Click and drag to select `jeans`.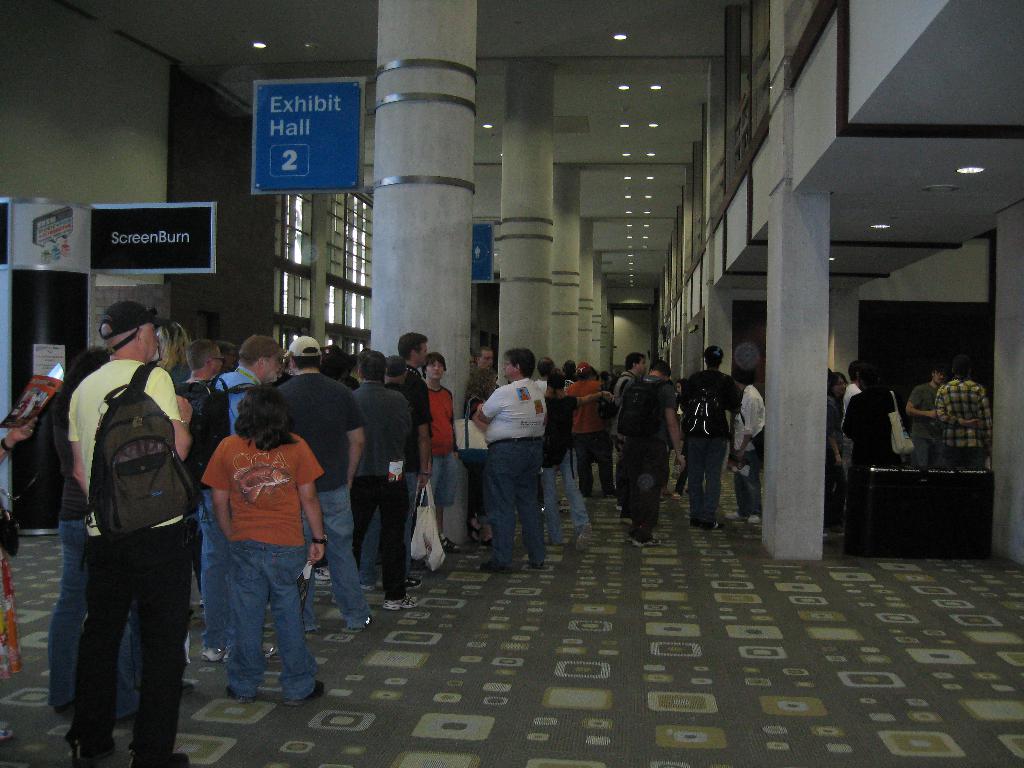
Selection: 547, 458, 563, 542.
